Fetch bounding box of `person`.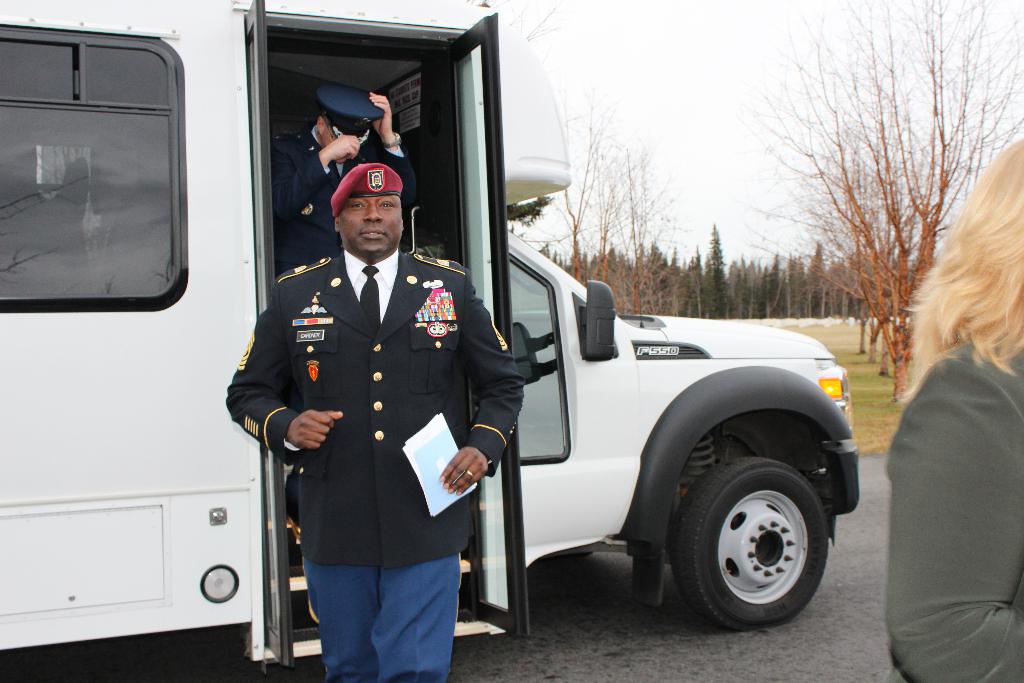
Bbox: [x1=268, y1=81, x2=415, y2=267].
